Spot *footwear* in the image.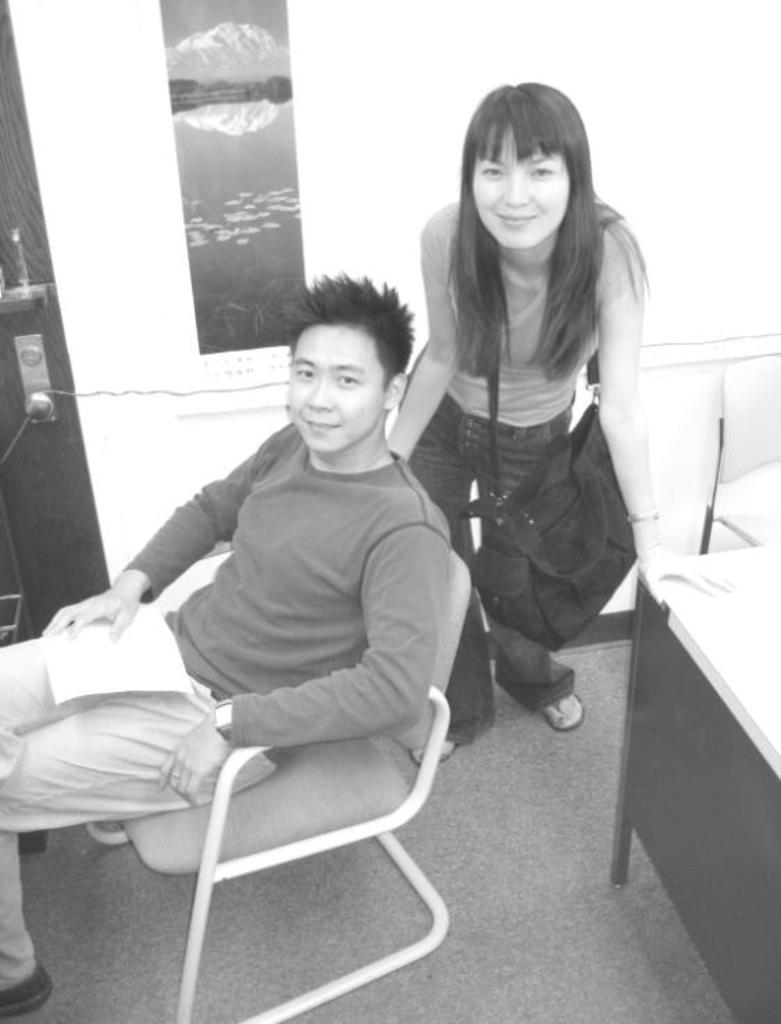
*footwear* found at region(410, 738, 463, 767).
